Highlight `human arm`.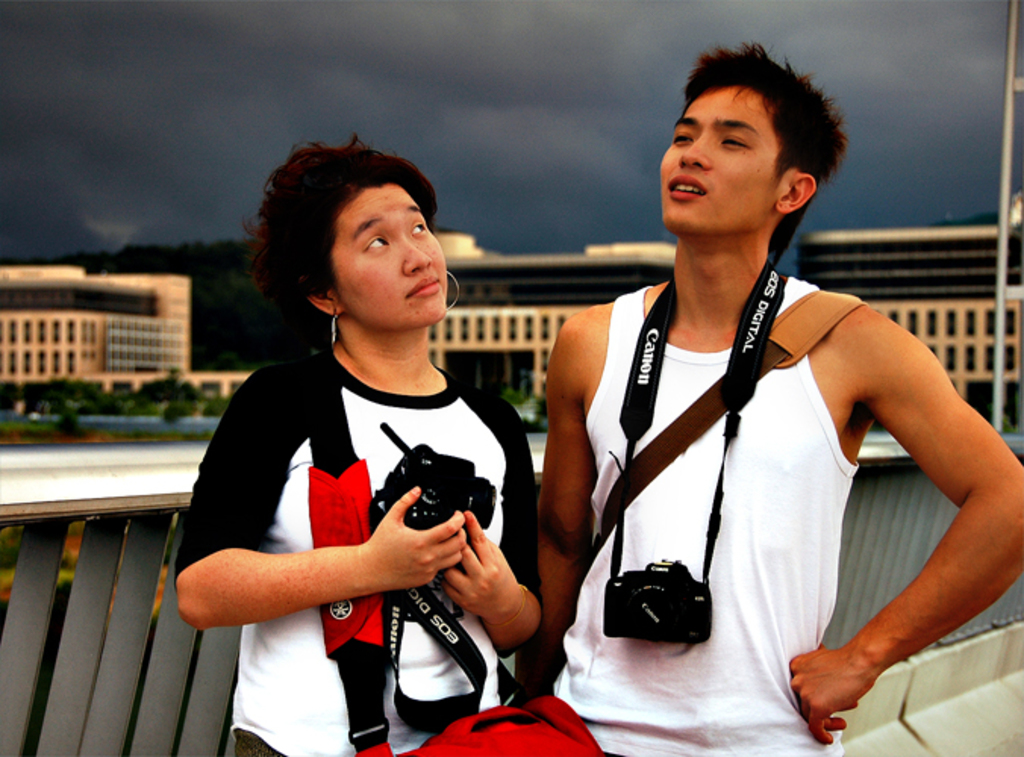
Highlighted region: Rect(795, 279, 1007, 727).
